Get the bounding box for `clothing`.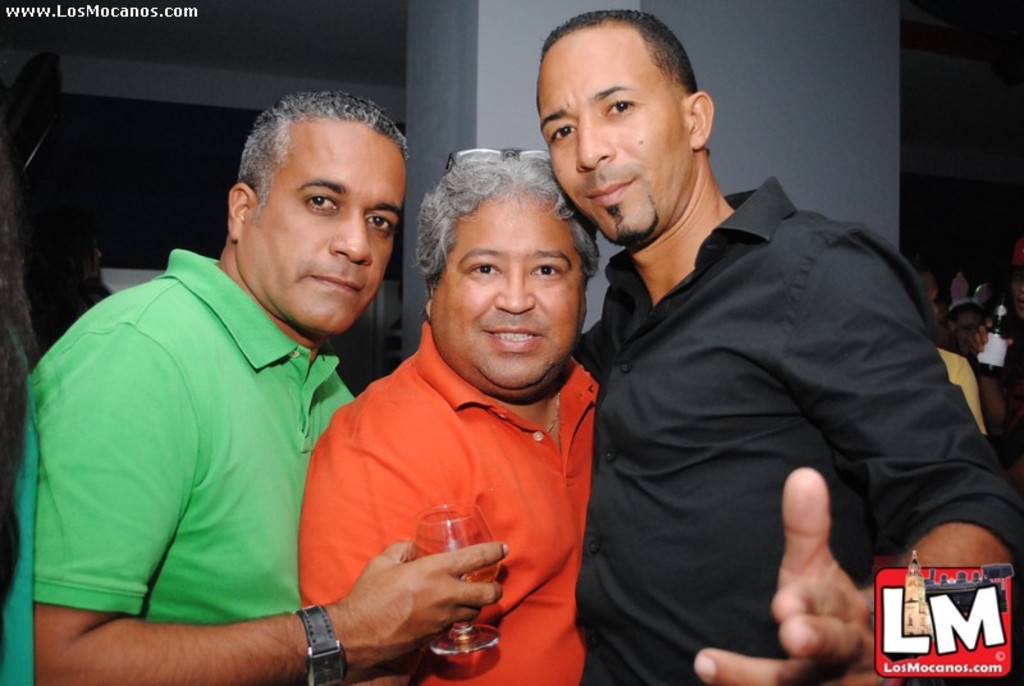
bbox(934, 343, 983, 431).
